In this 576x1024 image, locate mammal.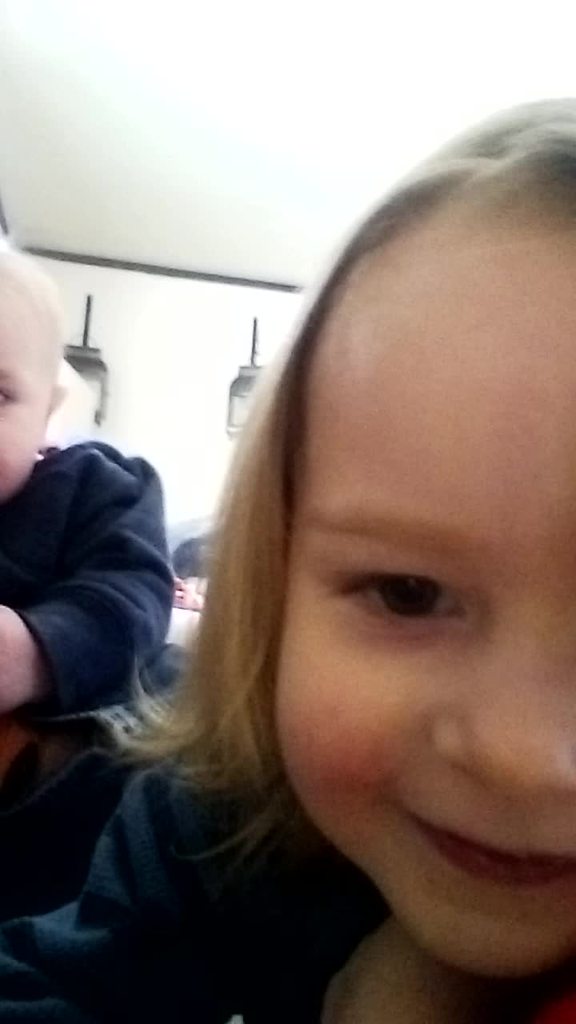
Bounding box: bbox(0, 230, 170, 906).
